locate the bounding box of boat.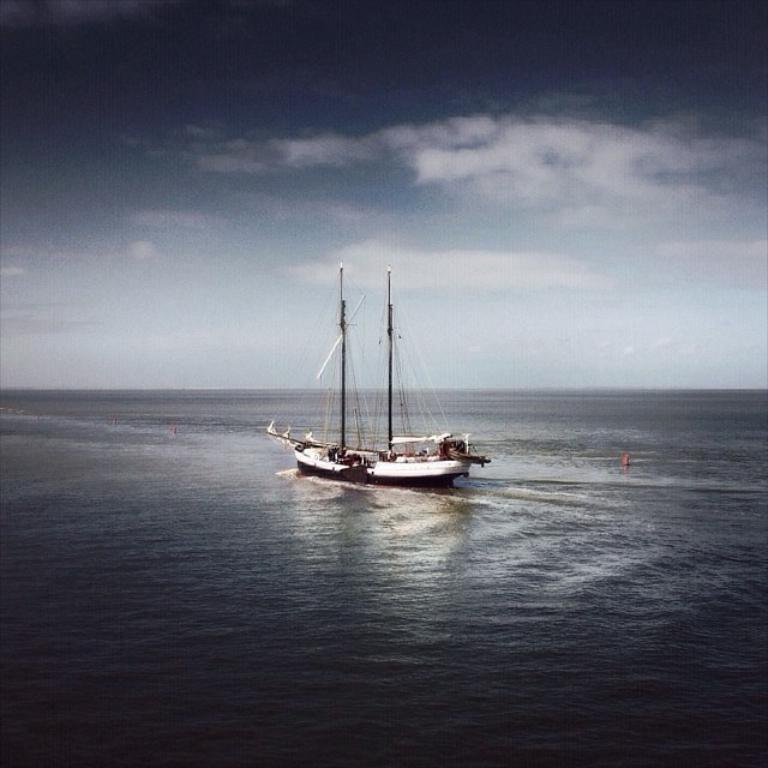
Bounding box: 256 292 505 509.
